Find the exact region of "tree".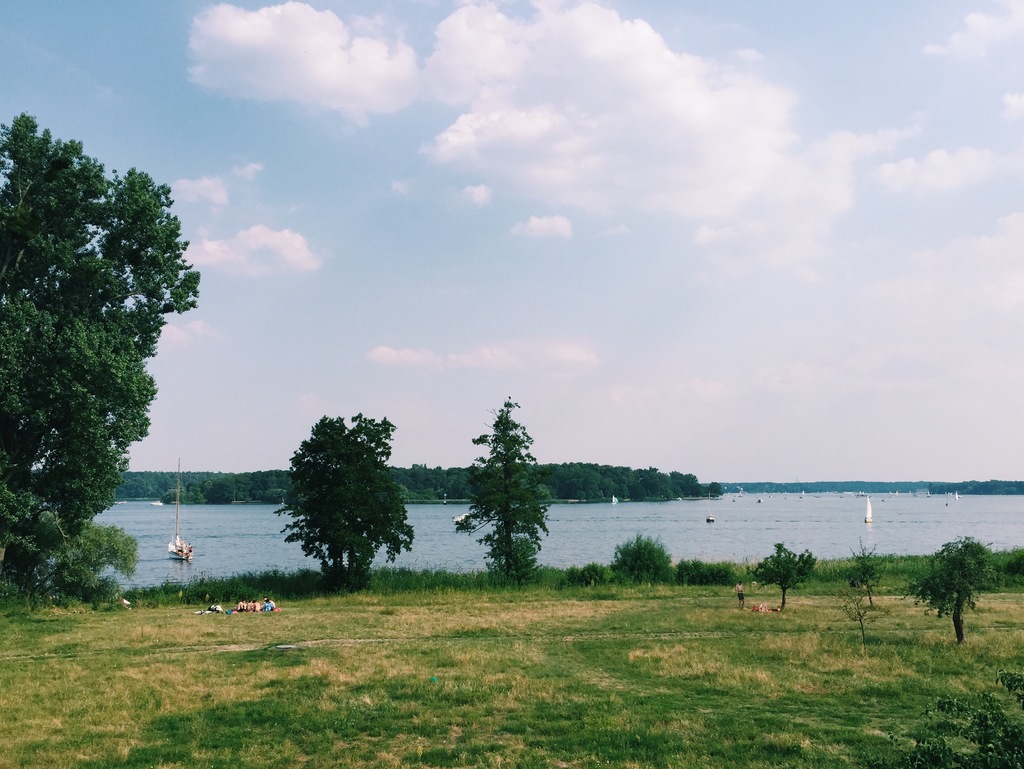
Exact region: [left=271, top=390, right=407, bottom=595].
